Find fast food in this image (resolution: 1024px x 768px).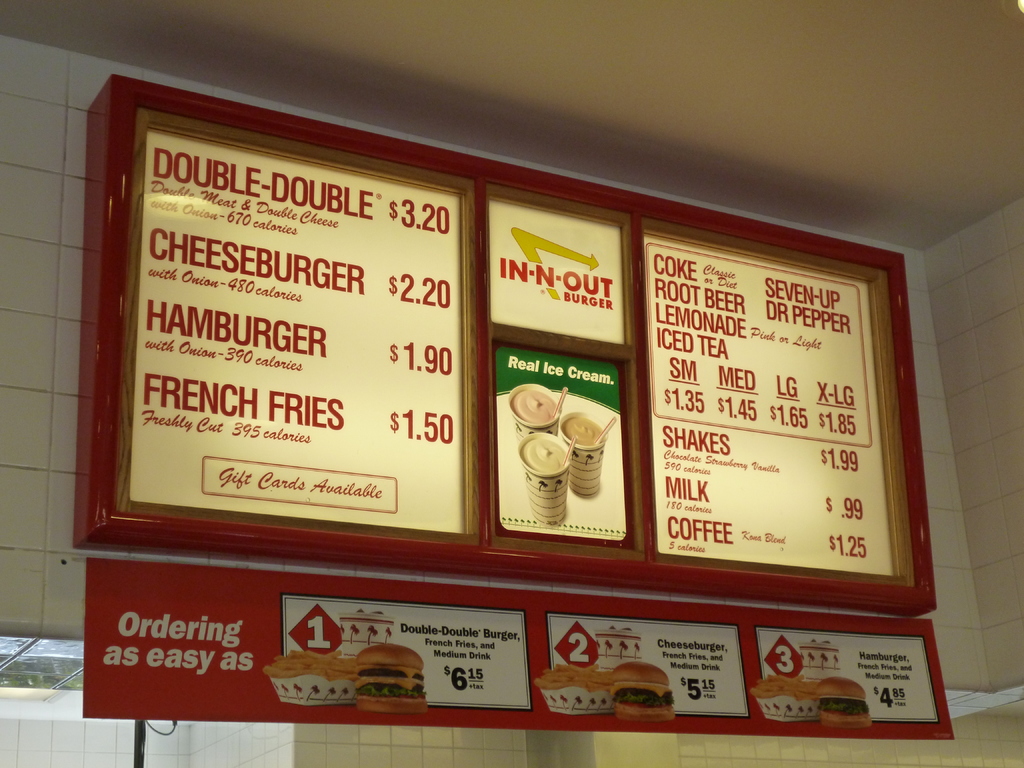
bbox=(609, 658, 676, 724).
